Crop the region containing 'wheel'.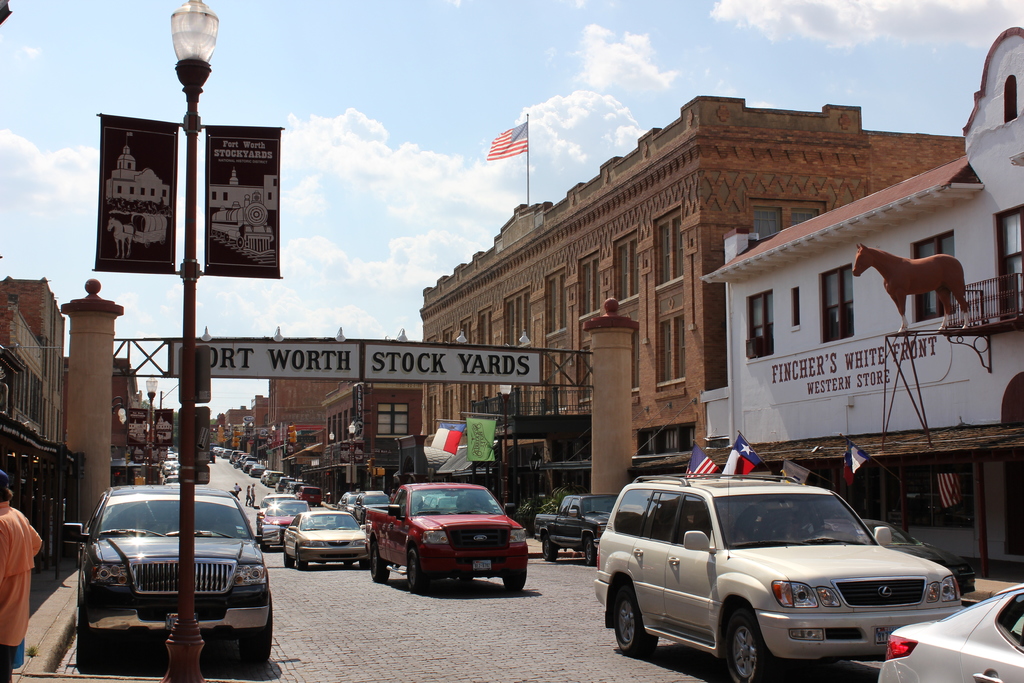
Crop region: rect(460, 576, 472, 584).
